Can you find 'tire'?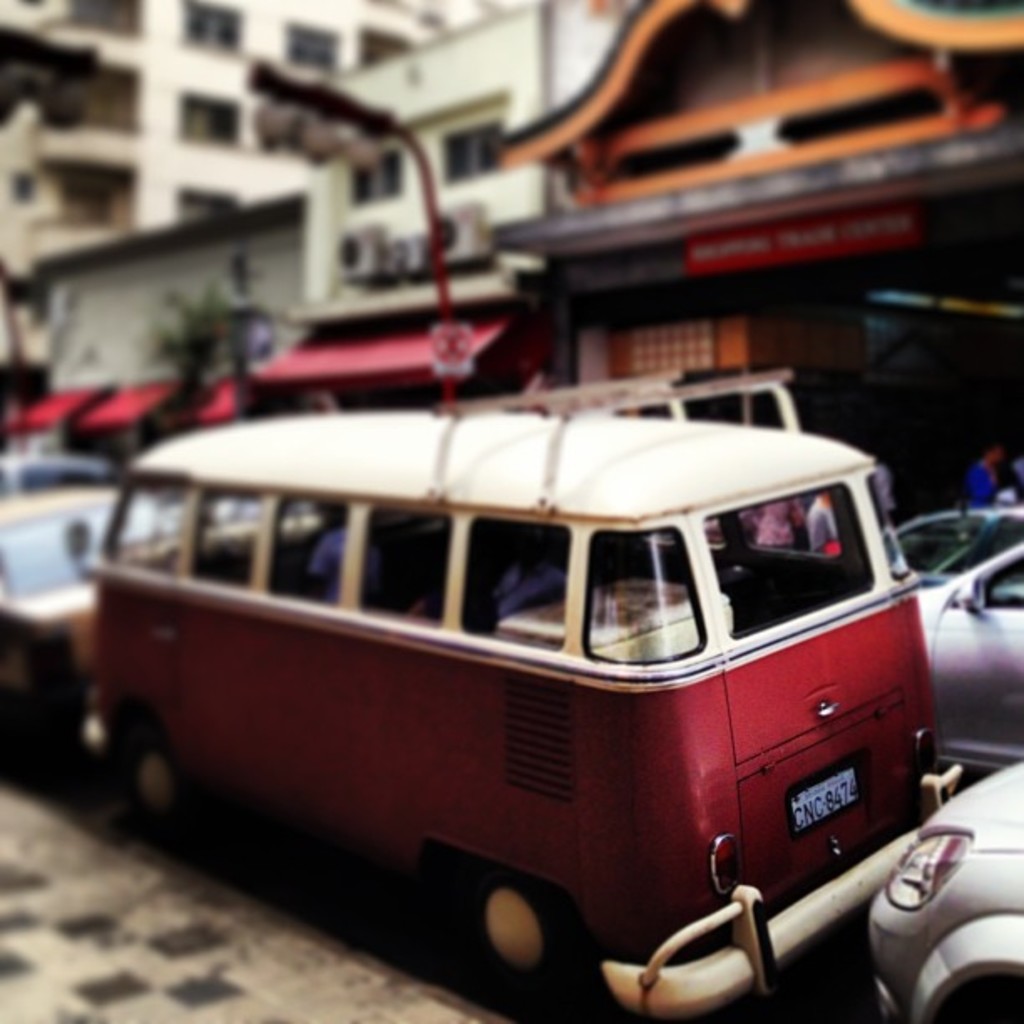
Yes, bounding box: detection(79, 708, 187, 845).
